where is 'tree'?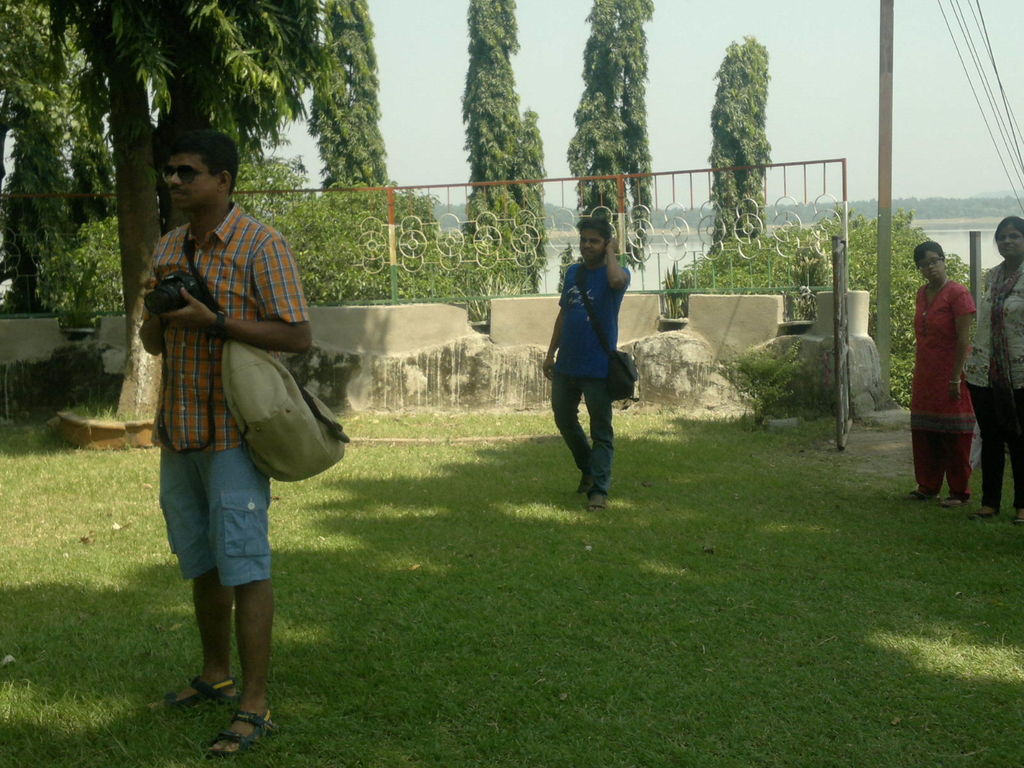
l=0, t=4, r=102, b=125.
